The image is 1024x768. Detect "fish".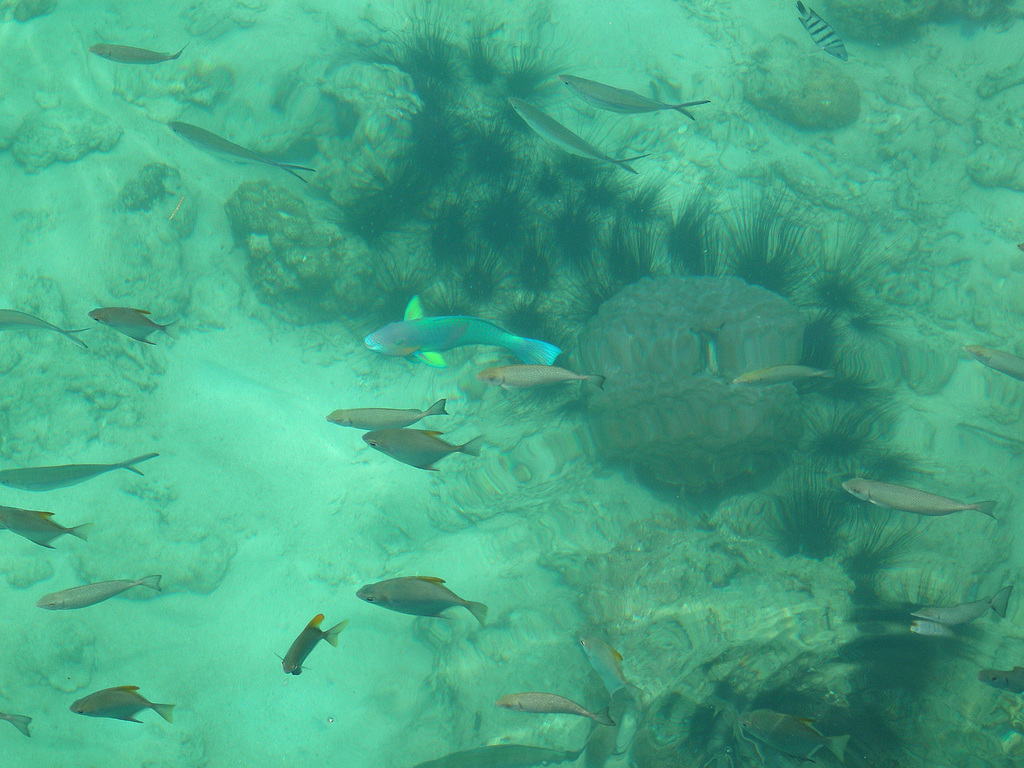
Detection: box=[279, 609, 345, 673].
